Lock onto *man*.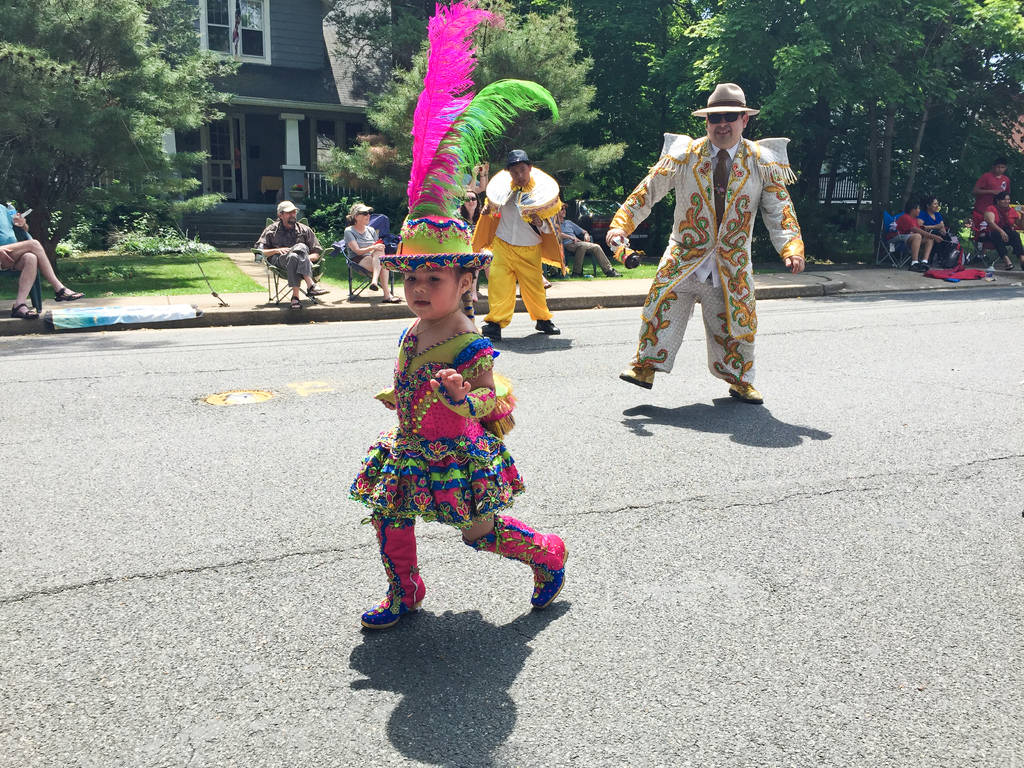
Locked: x1=255 y1=198 x2=324 y2=312.
